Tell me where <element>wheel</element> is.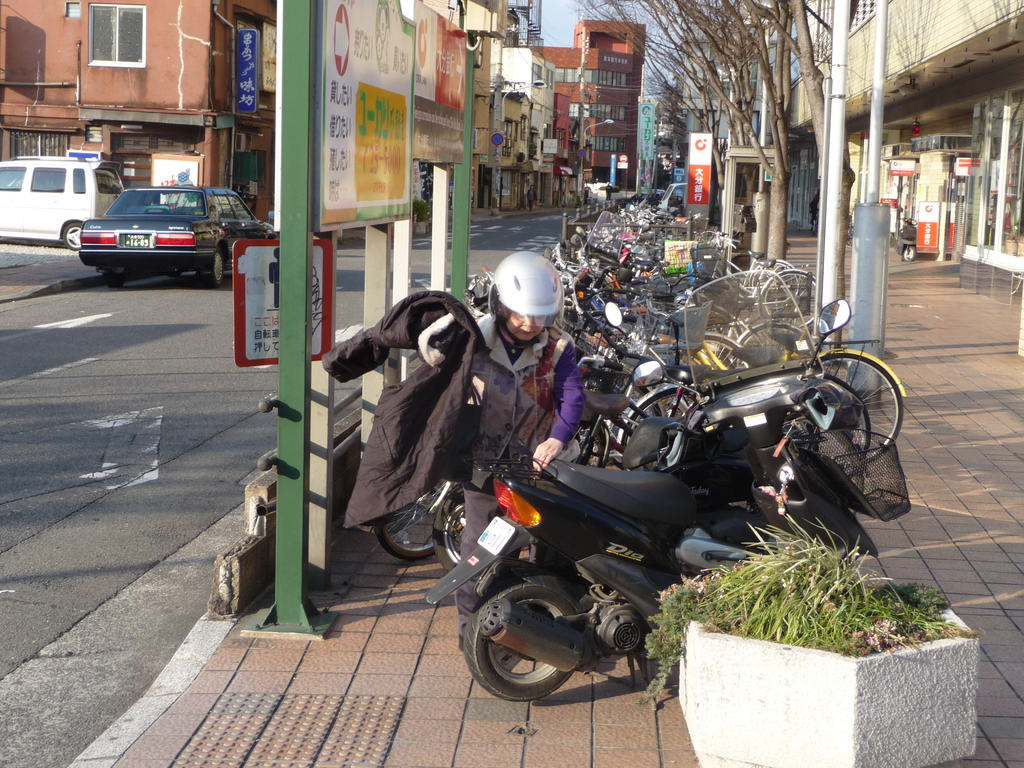
<element>wheel</element> is at left=195, top=249, right=229, bottom=285.
